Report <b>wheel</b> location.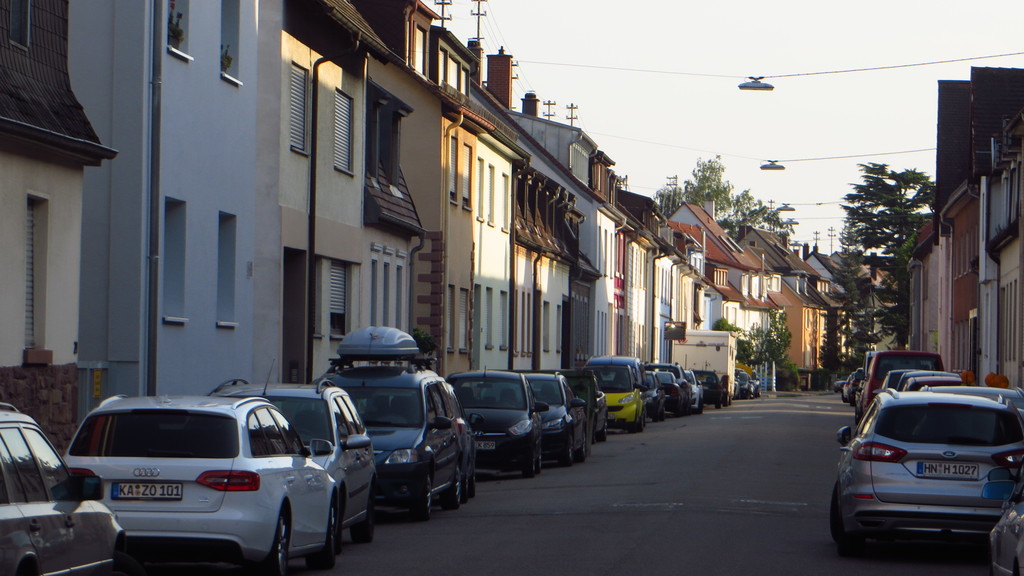
Report: bbox(244, 499, 298, 564).
